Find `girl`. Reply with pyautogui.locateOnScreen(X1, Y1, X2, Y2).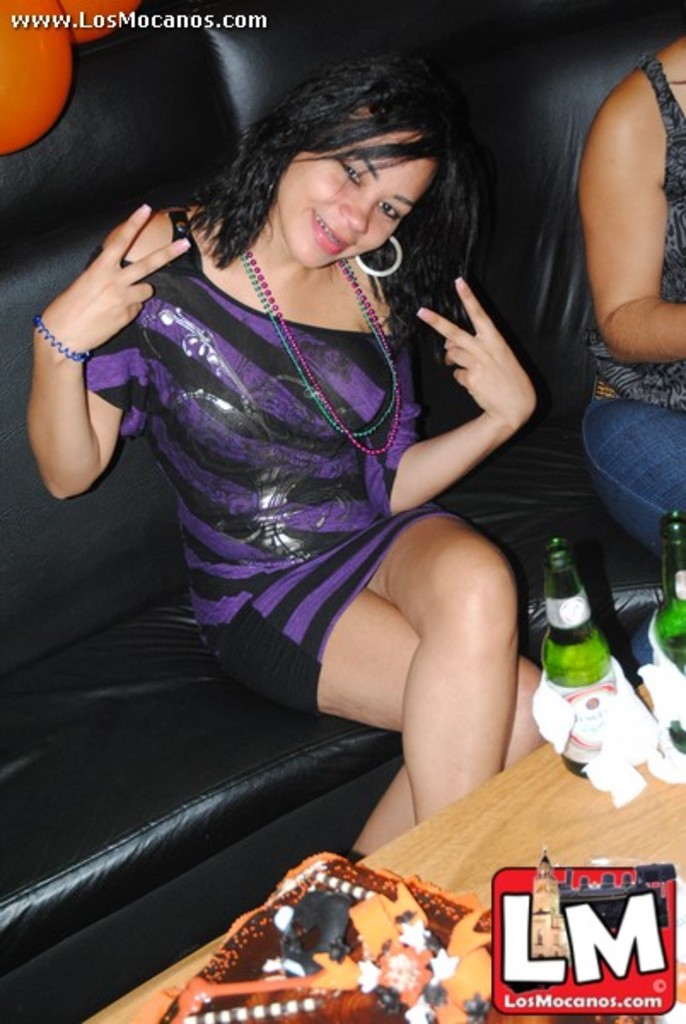
pyautogui.locateOnScreen(26, 46, 560, 869).
